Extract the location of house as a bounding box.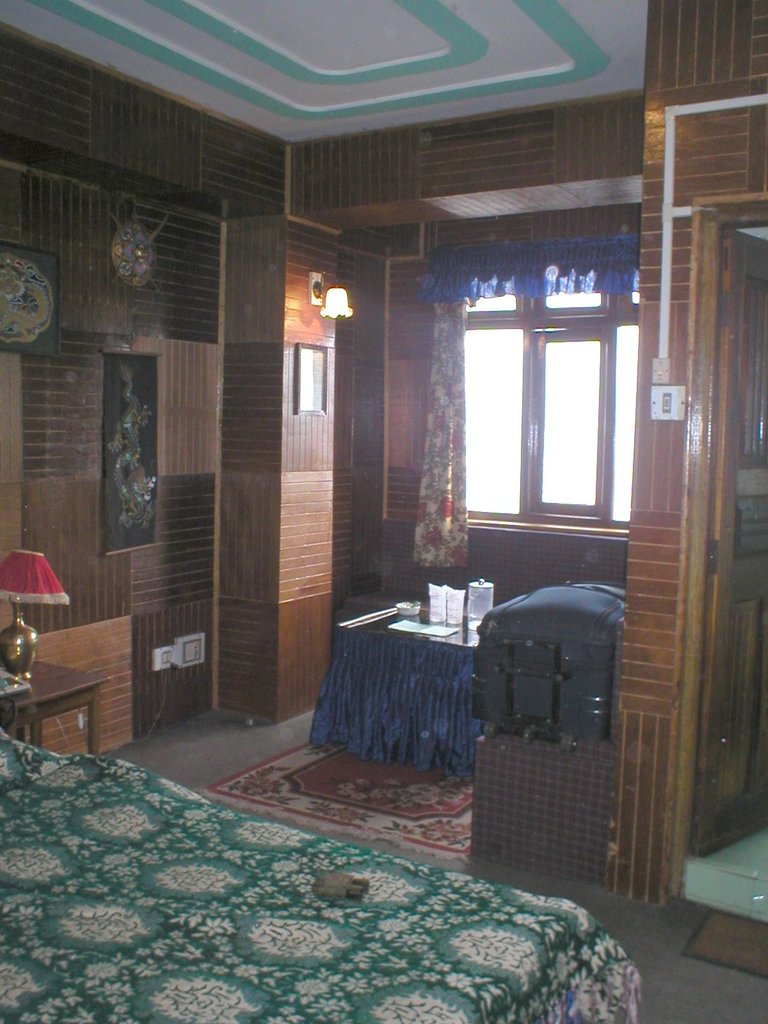
0, 0, 767, 1023.
